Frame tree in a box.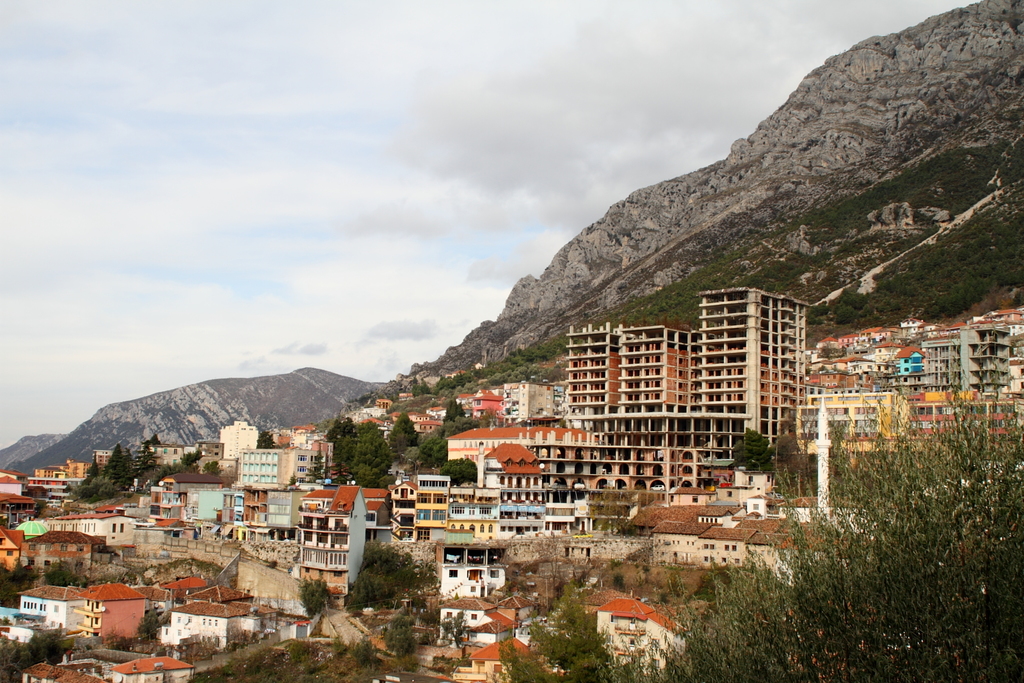
[439,392,480,422].
